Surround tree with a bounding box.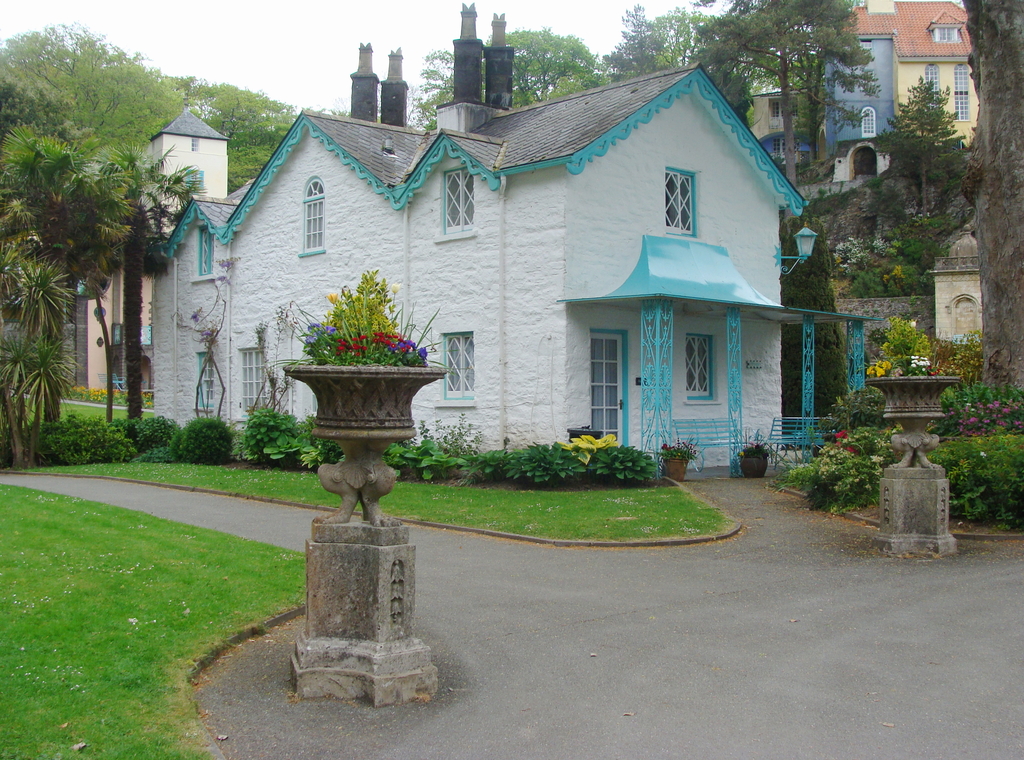
locate(173, 80, 355, 193).
